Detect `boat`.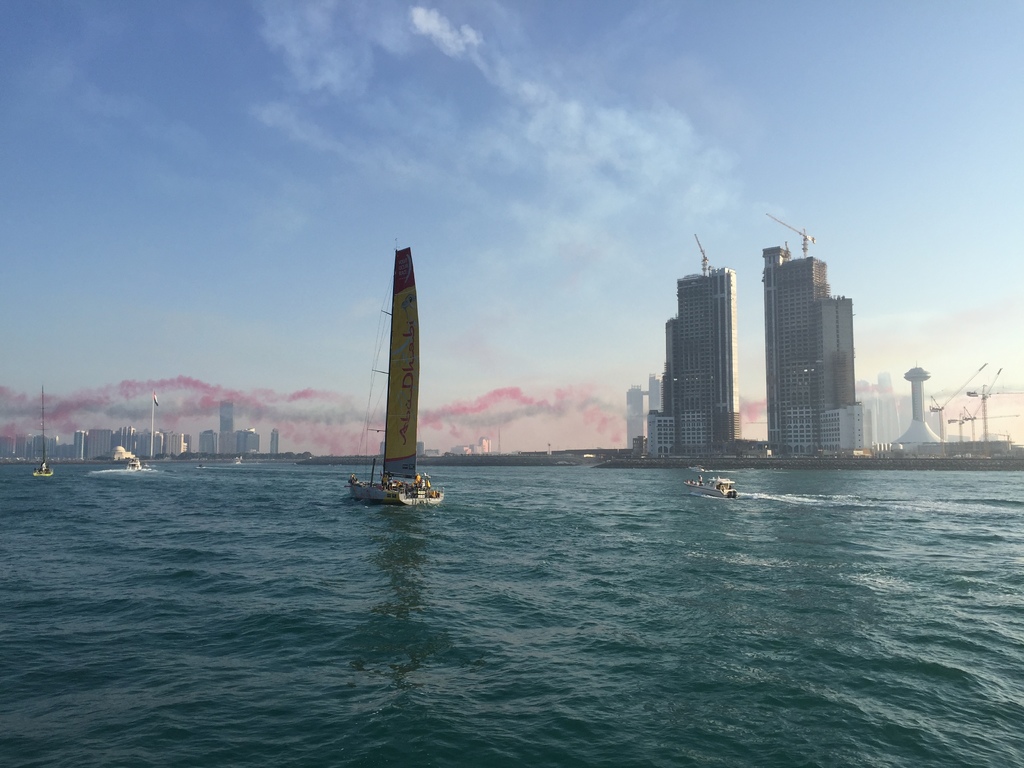
Detected at rect(685, 471, 737, 500).
